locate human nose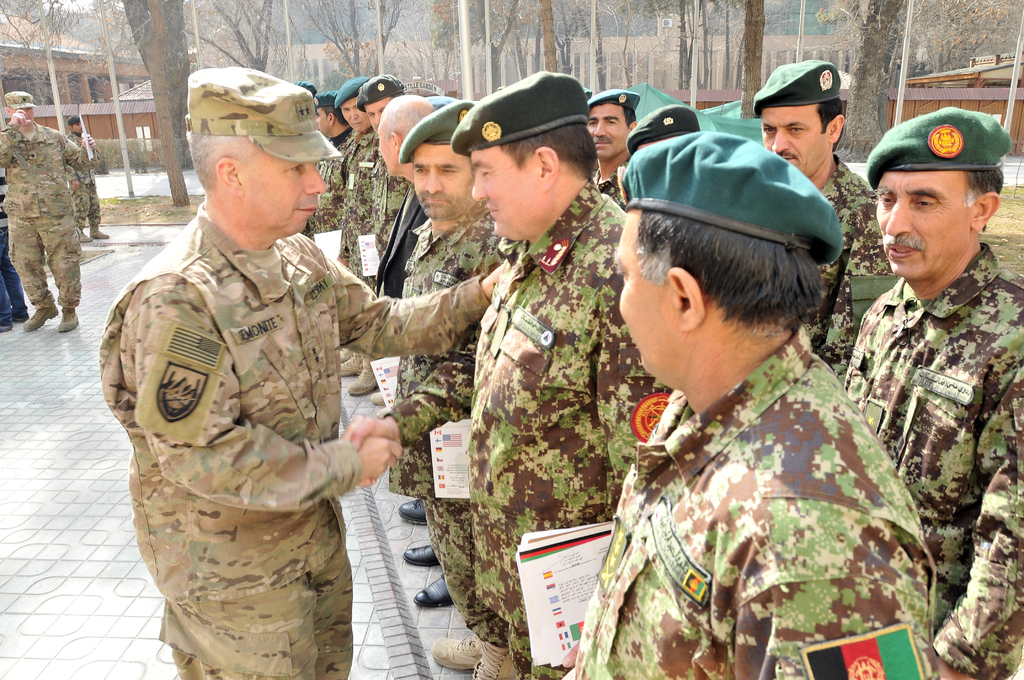
{"x1": 883, "y1": 199, "x2": 912, "y2": 236}
